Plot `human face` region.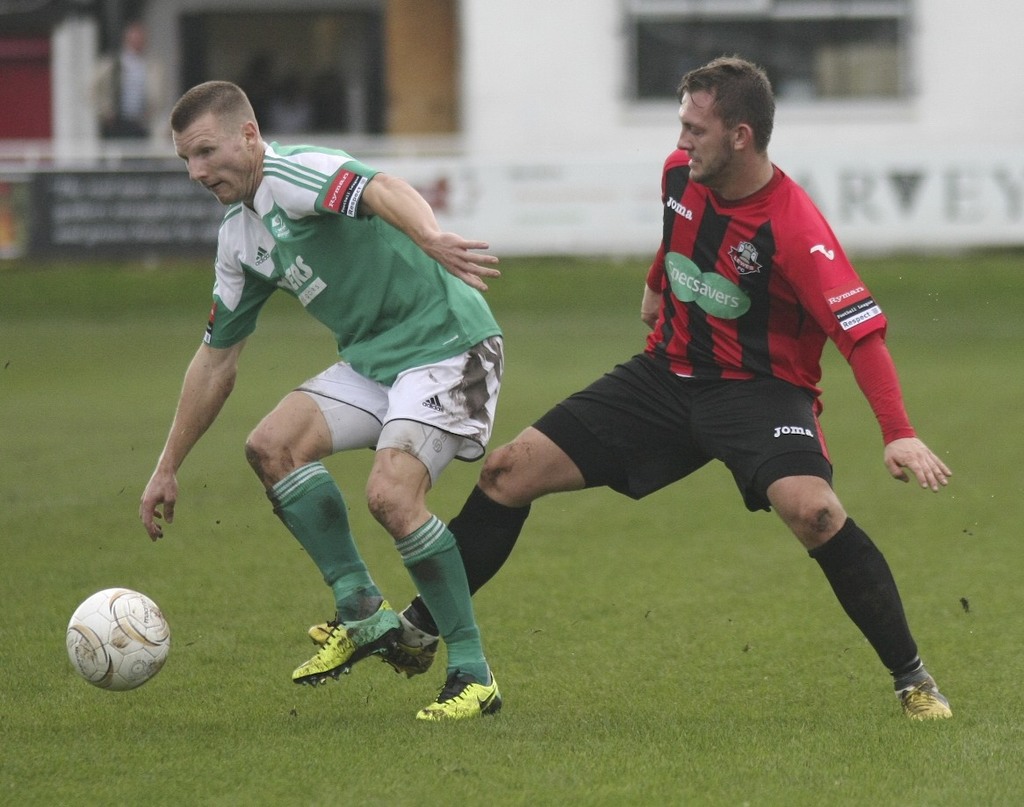
Plotted at box=[174, 129, 247, 205].
